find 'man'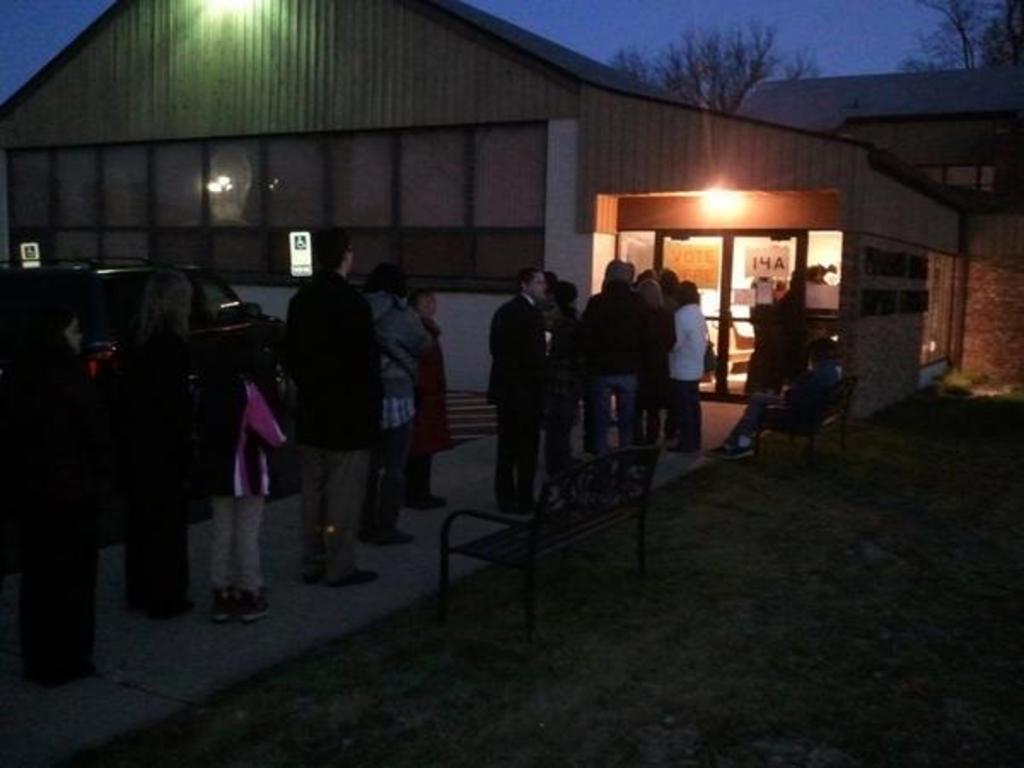
x1=585, y1=258, x2=645, y2=464
